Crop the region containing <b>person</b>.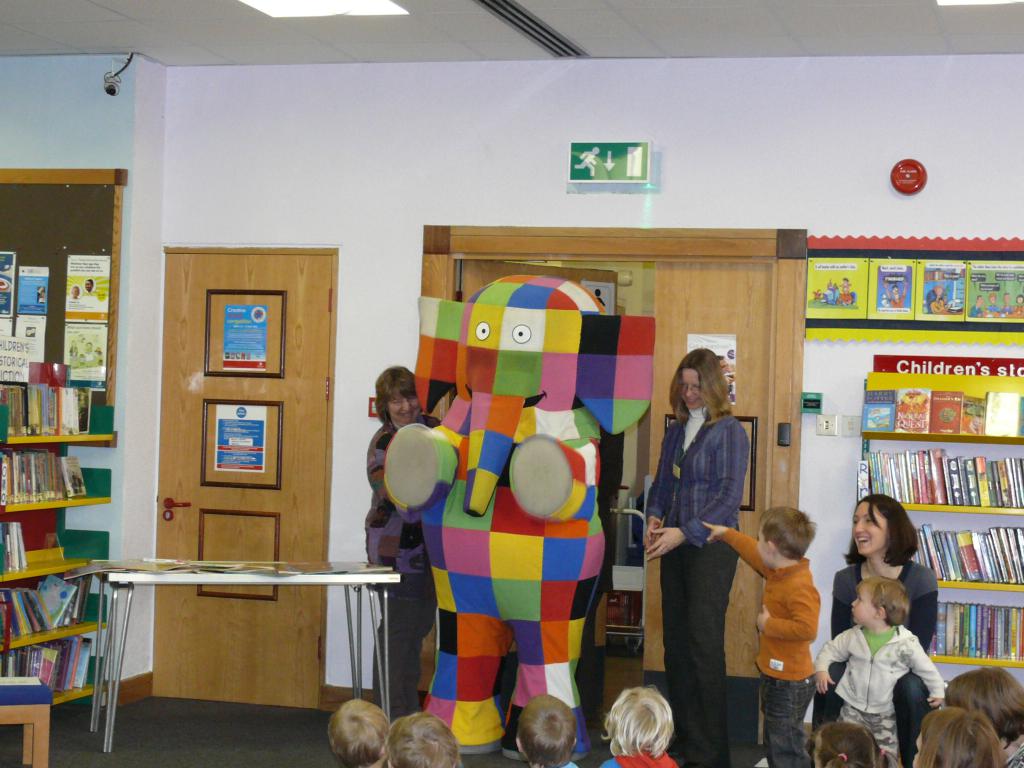
Crop region: 386,714,453,767.
